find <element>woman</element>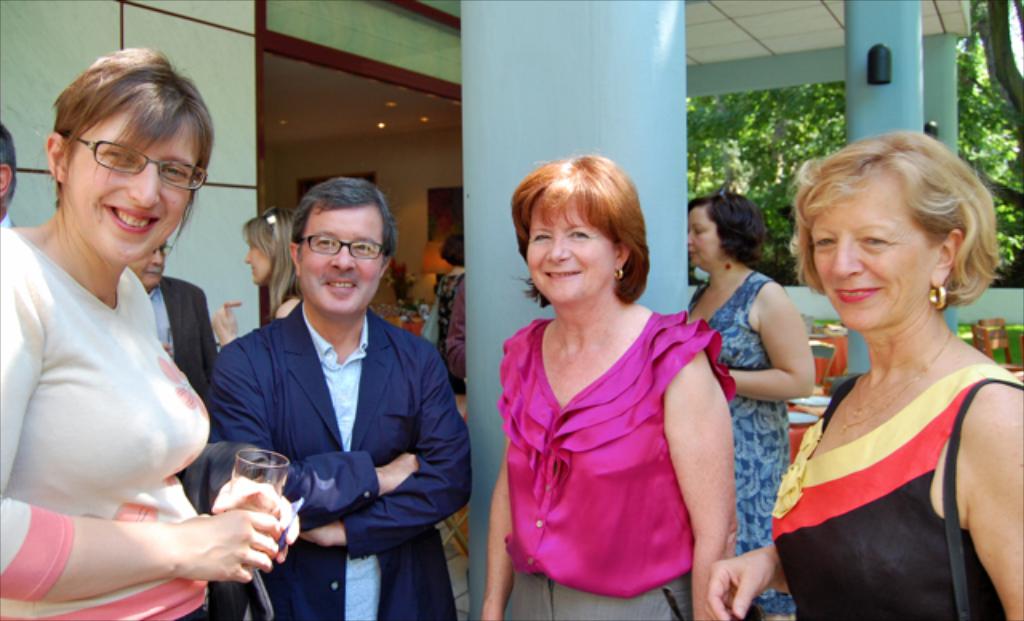
<box>686,182,816,619</box>
